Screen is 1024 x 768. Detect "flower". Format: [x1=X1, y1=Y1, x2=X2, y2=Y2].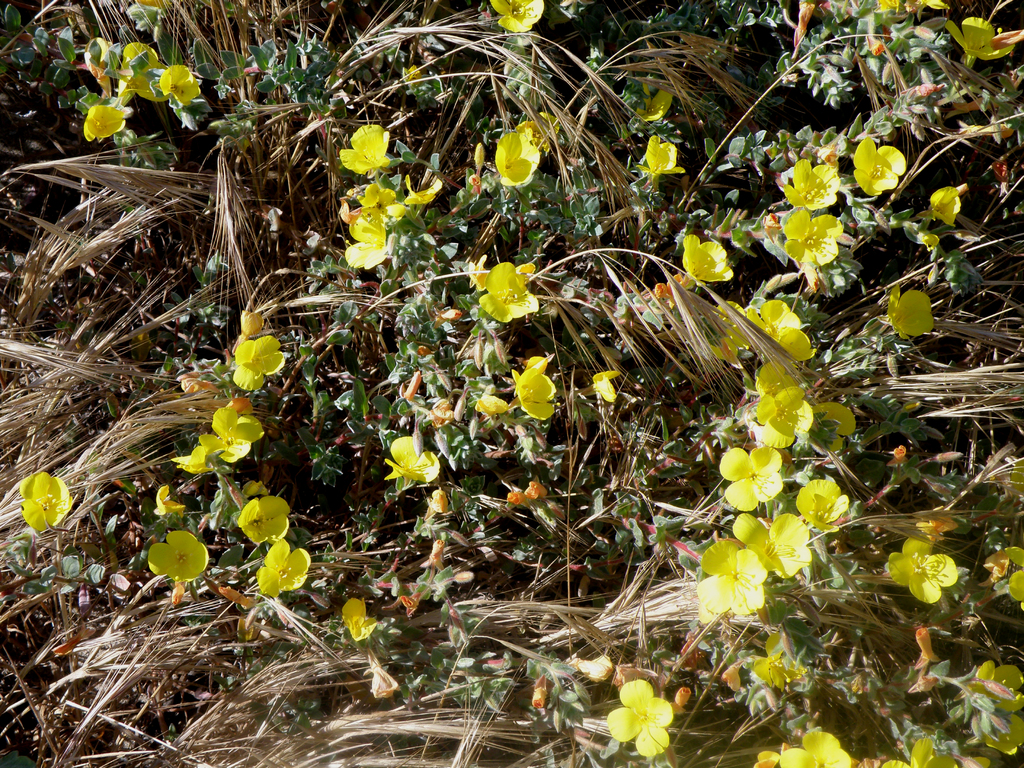
[x1=358, y1=188, x2=391, y2=230].
